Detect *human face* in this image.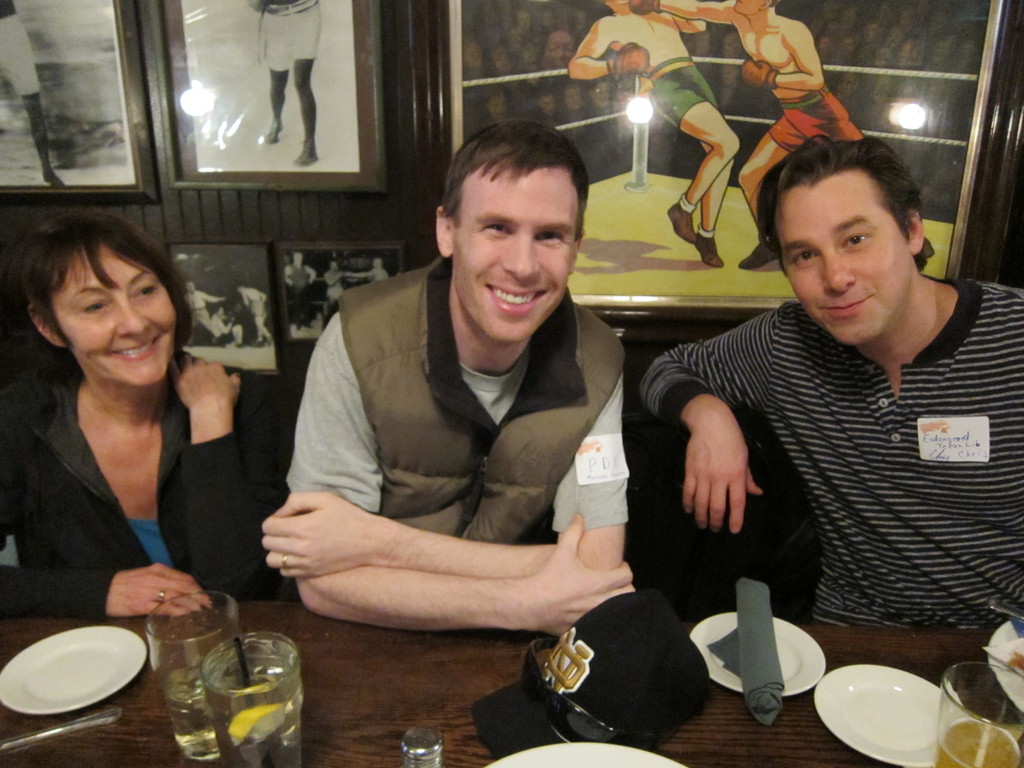
Detection: box(448, 157, 580, 341).
